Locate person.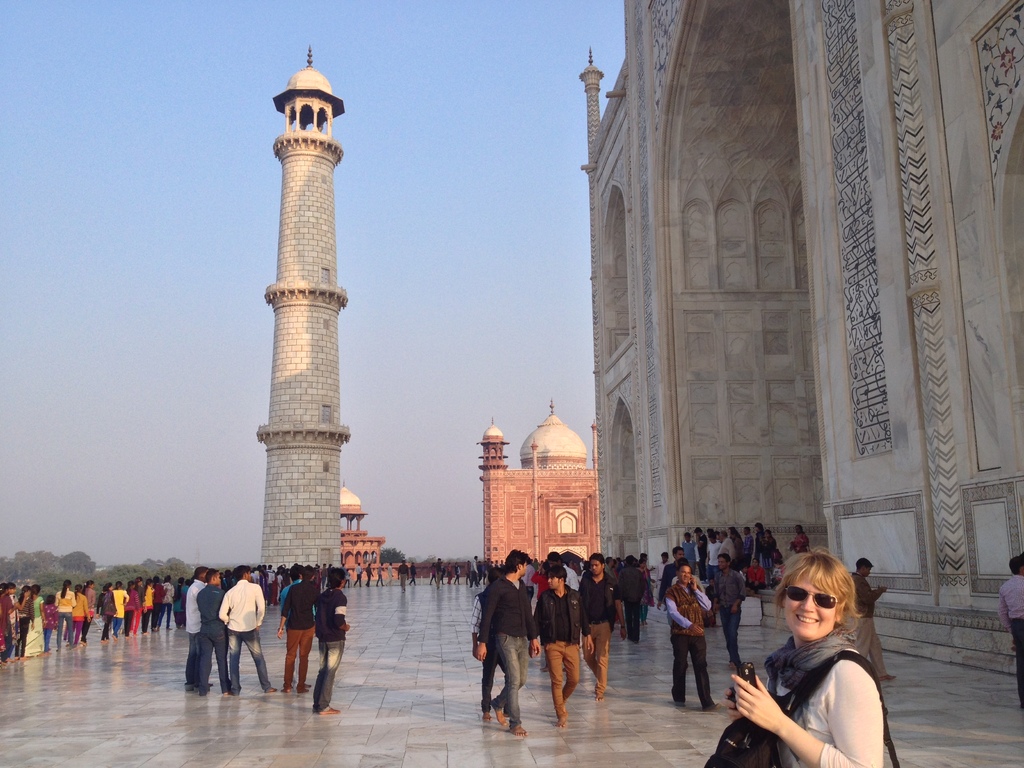
Bounding box: region(108, 583, 126, 640).
